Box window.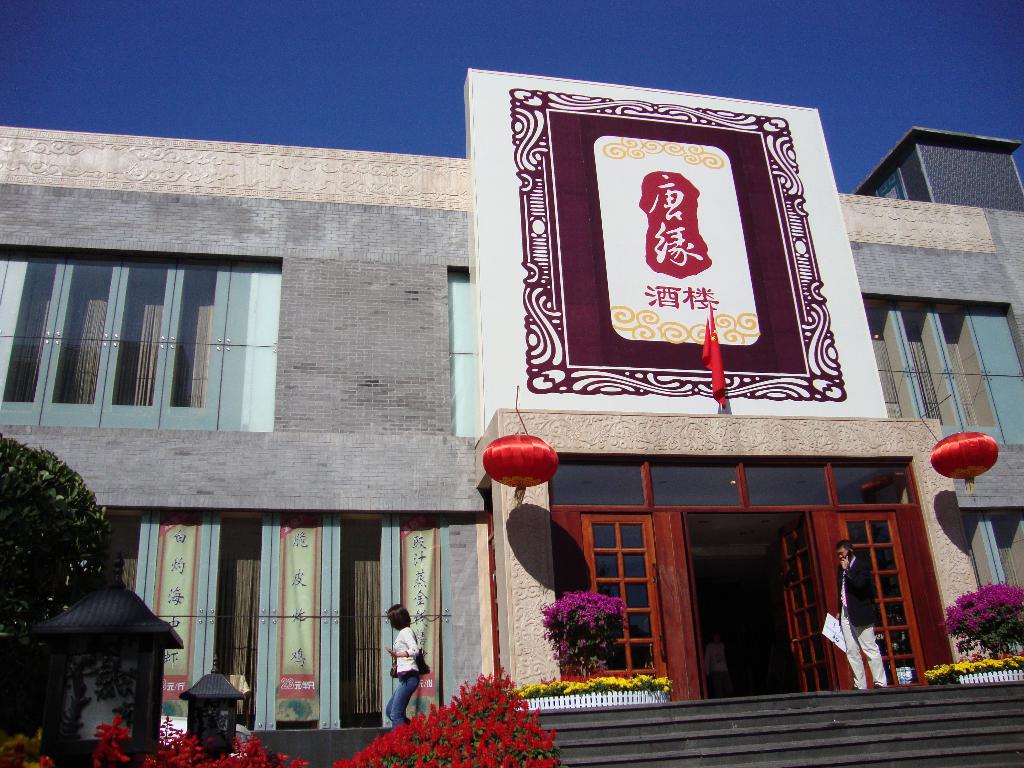
858/294/1023/445.
